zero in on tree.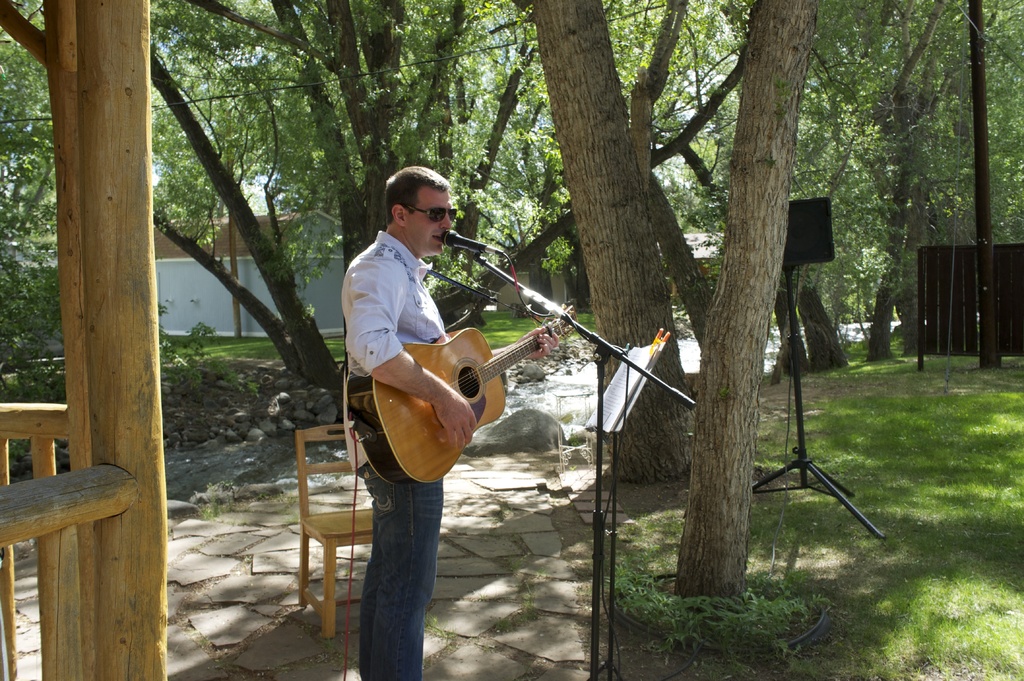
Zeroed in: <bbox>576, 4, 866, 597</bbox>.
